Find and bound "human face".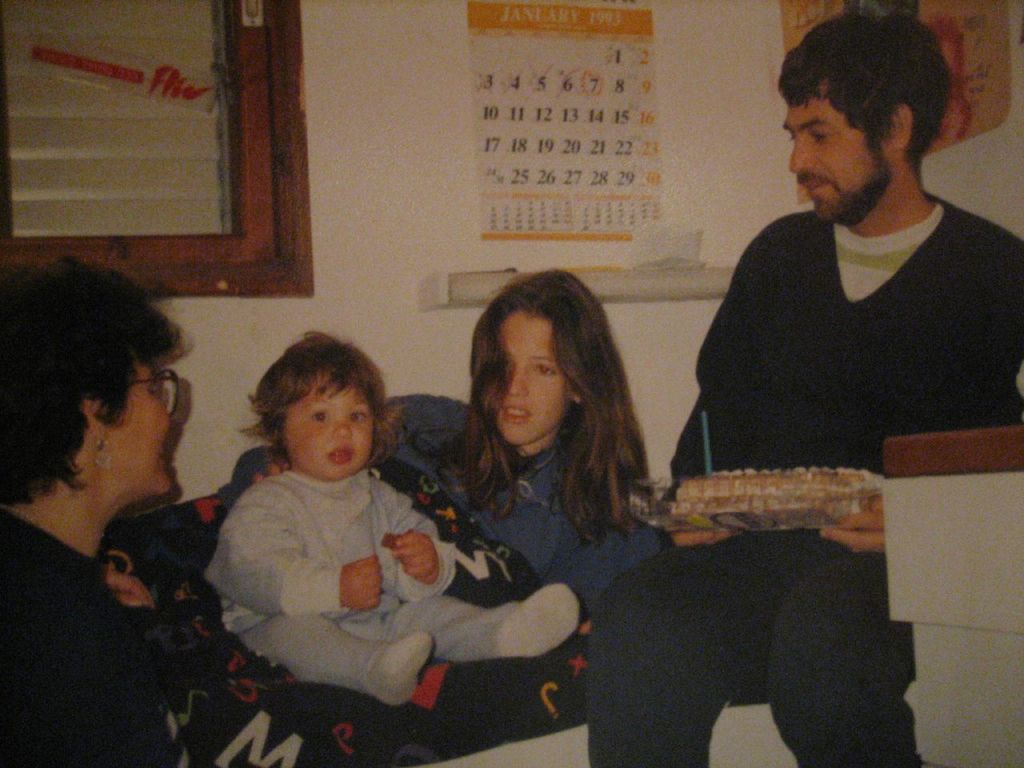
Bound: bbox=[108, 363, 169, 499].
